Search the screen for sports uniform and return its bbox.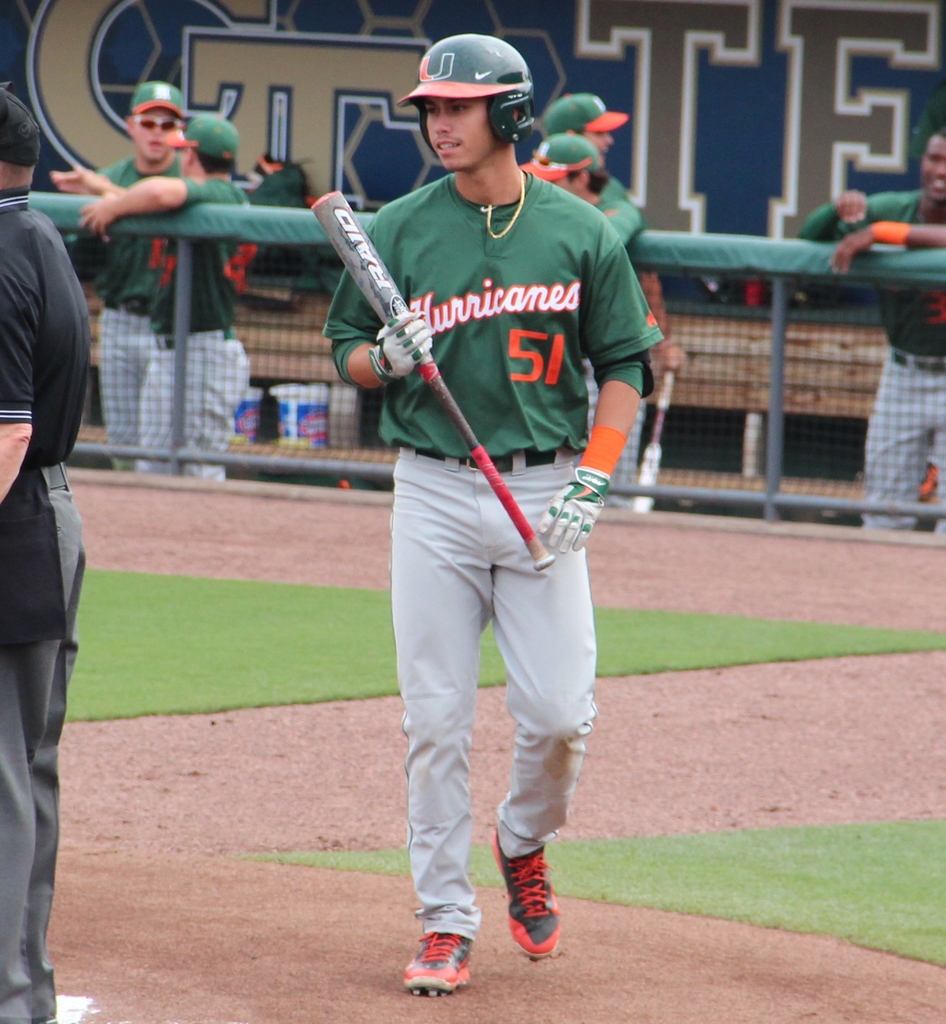
Found: detection(60, 153, 188, 474).
